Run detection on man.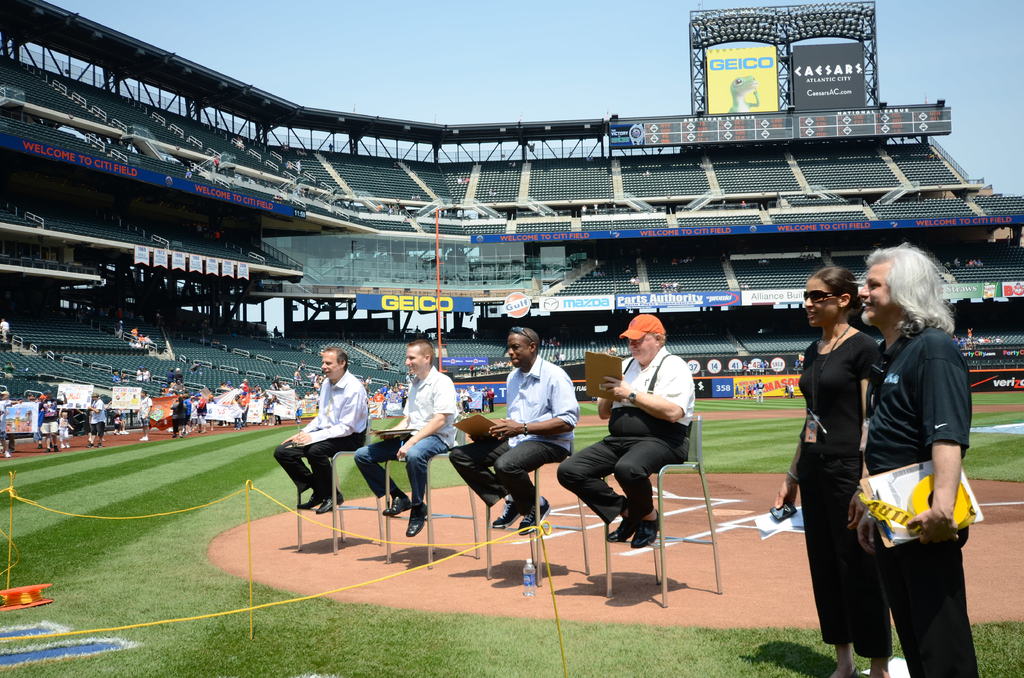
Result: bbox=(854, 243, 982, 677).
